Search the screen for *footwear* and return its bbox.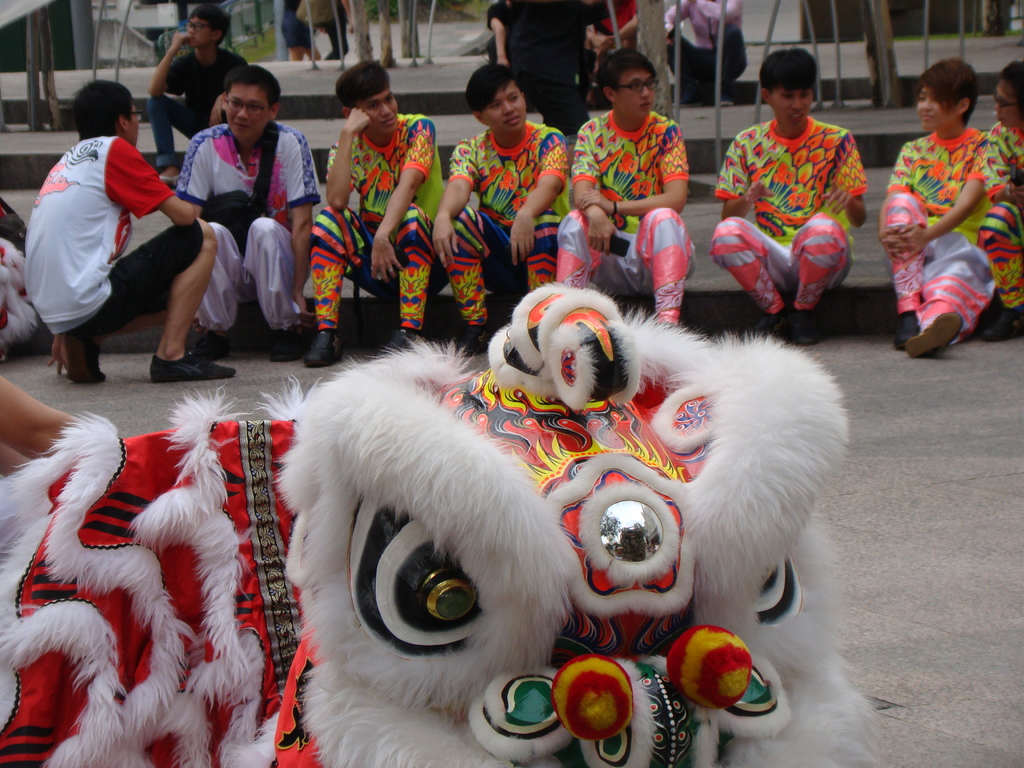
Found: left=269, top=327, right=300, bottom=361.
